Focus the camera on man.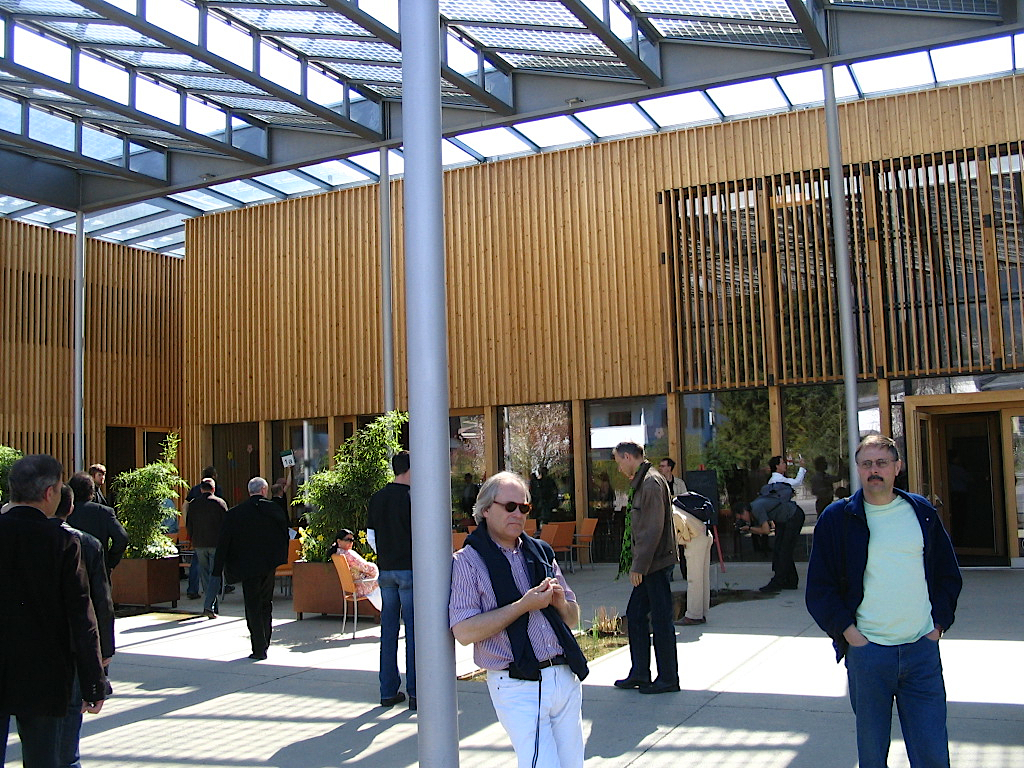
Focus region: pyautogui.locateOnScreen(768, 454, 803, 576).
